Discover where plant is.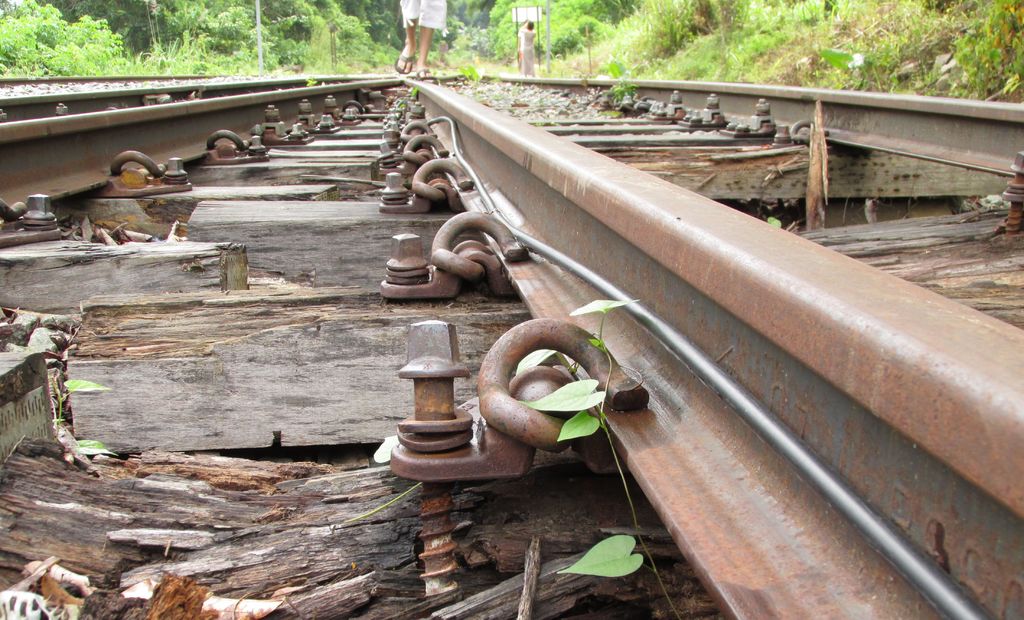
Discovered at bbox=[519, 292, 641, 520].
